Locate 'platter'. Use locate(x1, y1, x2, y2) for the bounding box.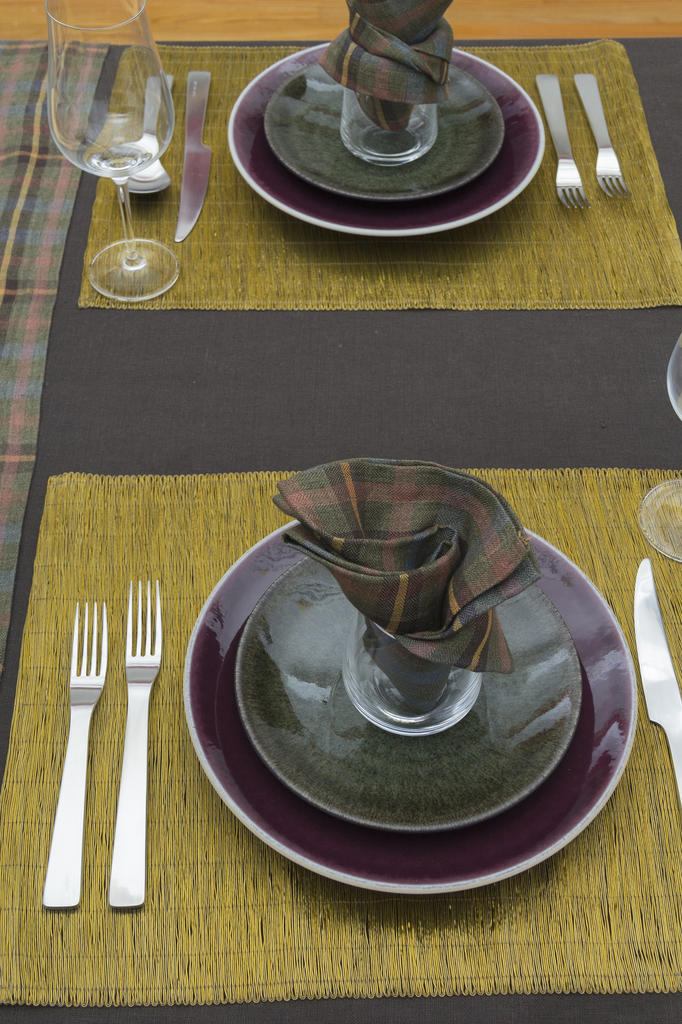
locate(185, 518, 638, 896).
